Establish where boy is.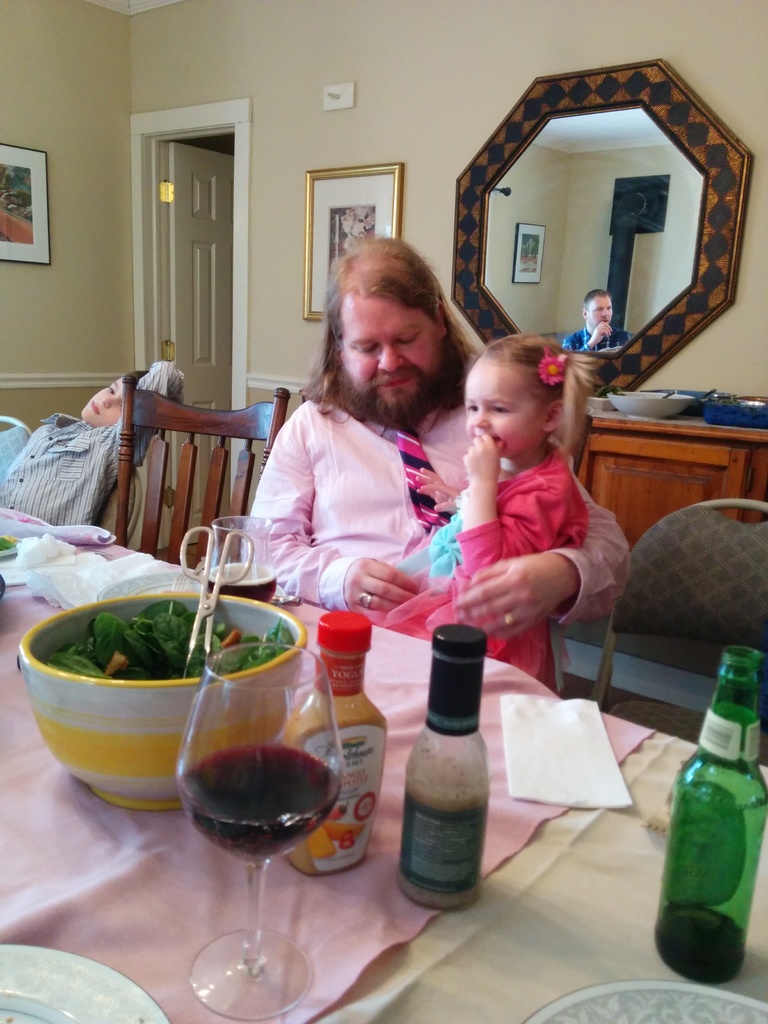
Established at <bbox>337, 329, 605, 694</bbox>.
